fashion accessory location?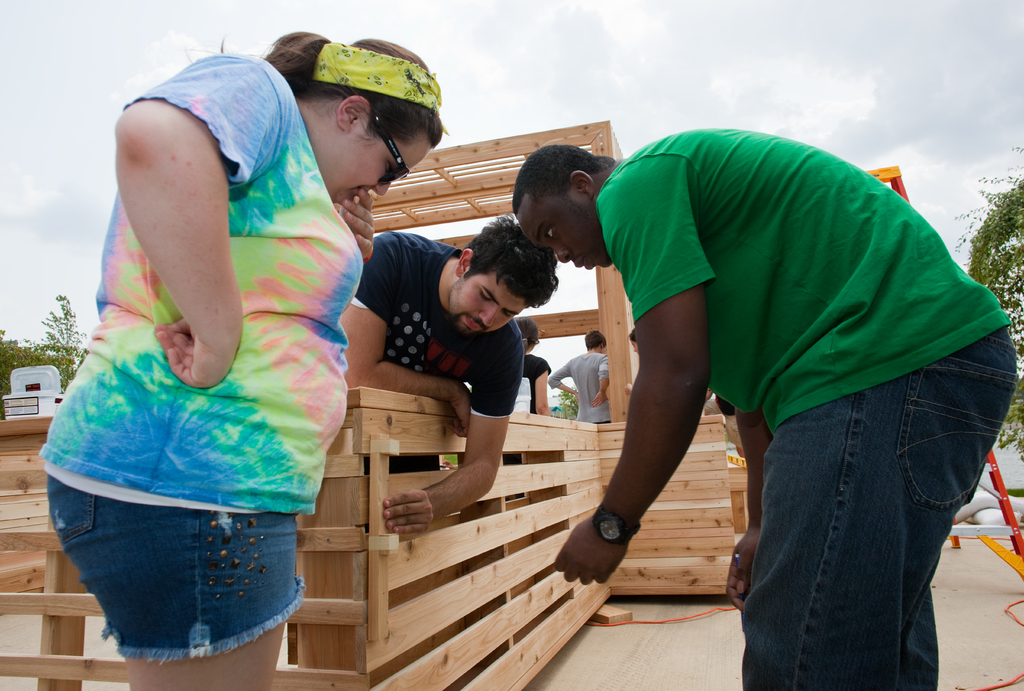
select_region(312, 41, 442, 111)
